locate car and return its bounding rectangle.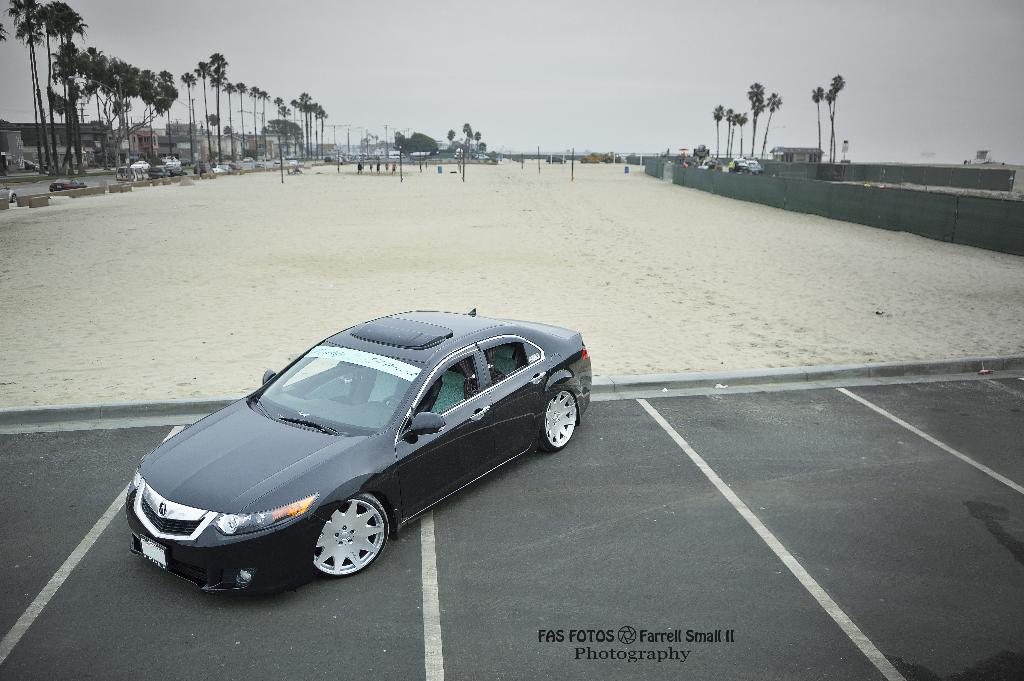
<region>124, 309, 593, 600</region>.
